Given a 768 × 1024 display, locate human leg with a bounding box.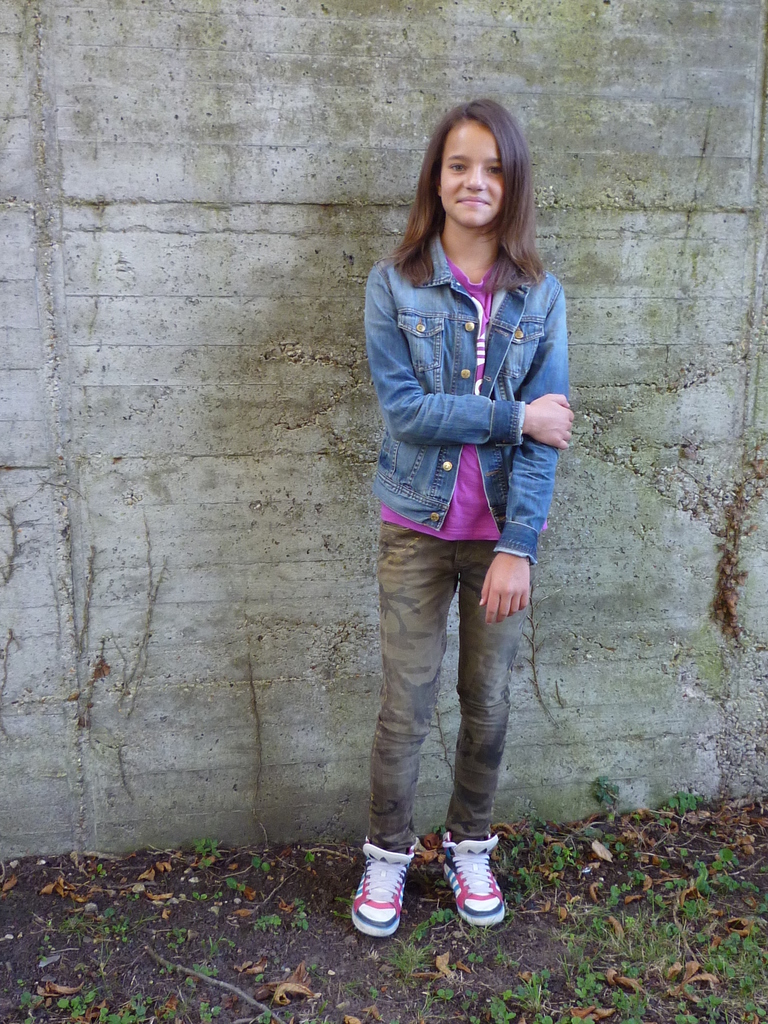
Located: x1=441, y1=541, x2=524, y2=931.
